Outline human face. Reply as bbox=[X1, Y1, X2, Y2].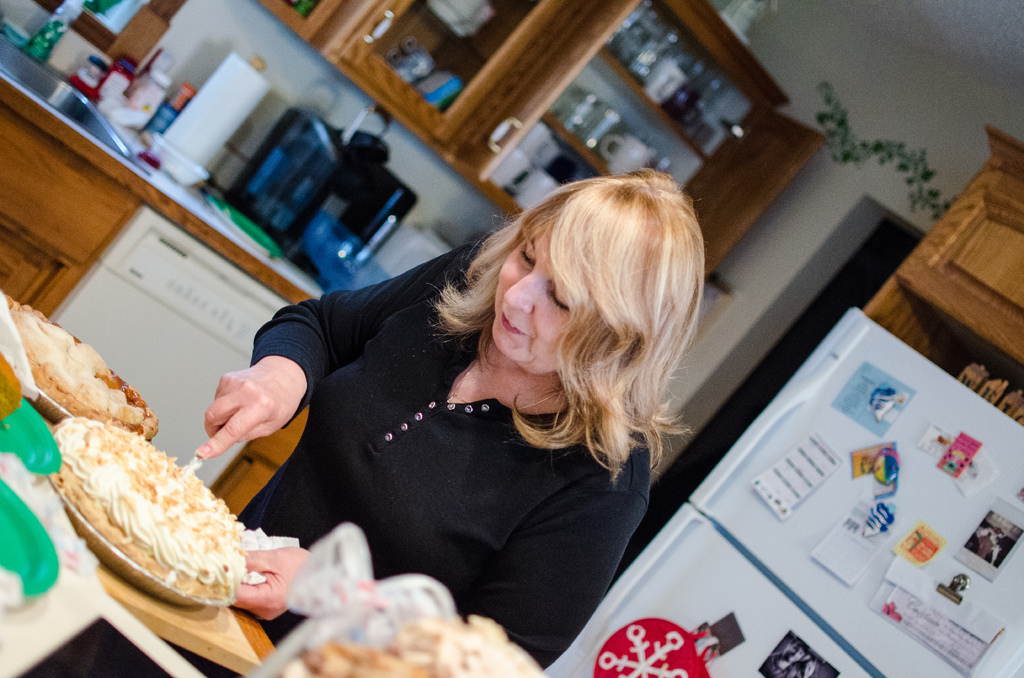
bbox=[488, 213, 578, 378].
